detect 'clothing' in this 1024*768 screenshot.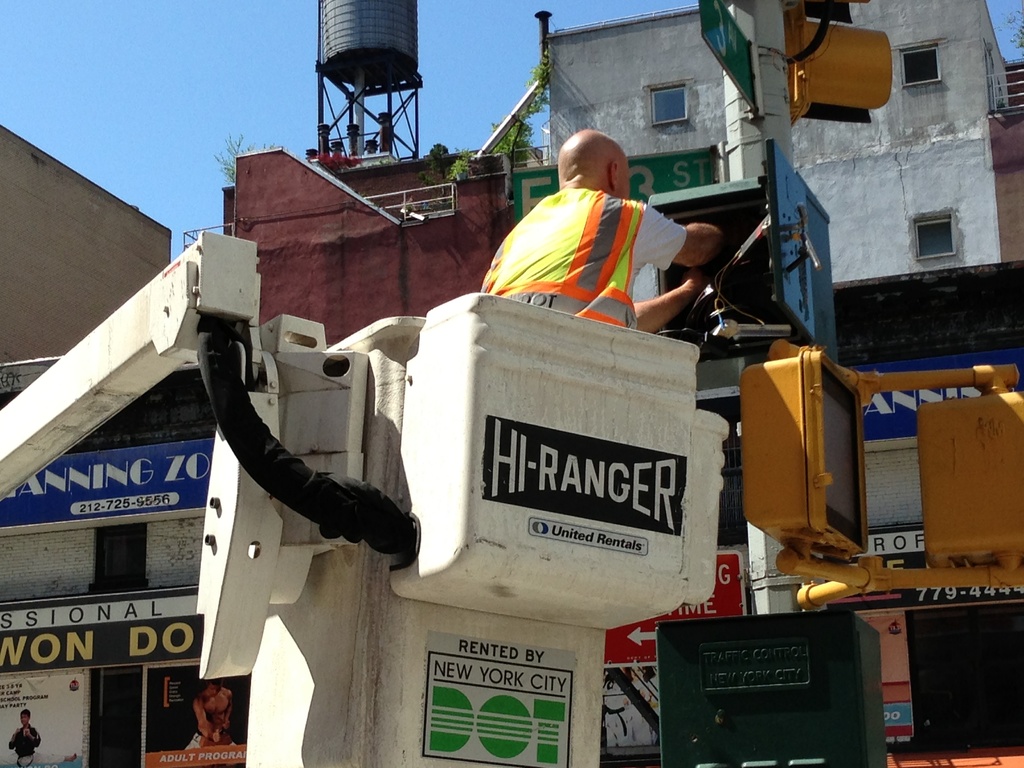
Detection: detection(185, 729, 237, 749).
